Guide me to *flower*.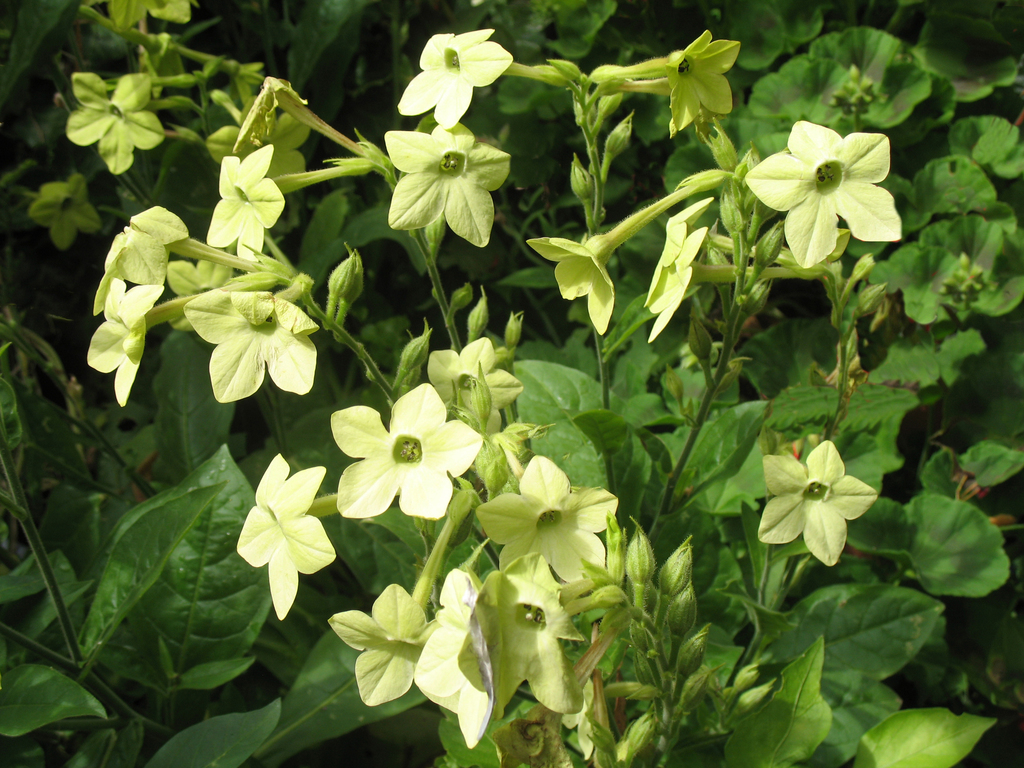
Guidance: [left=745, top=111, right=893, bottom=256].
